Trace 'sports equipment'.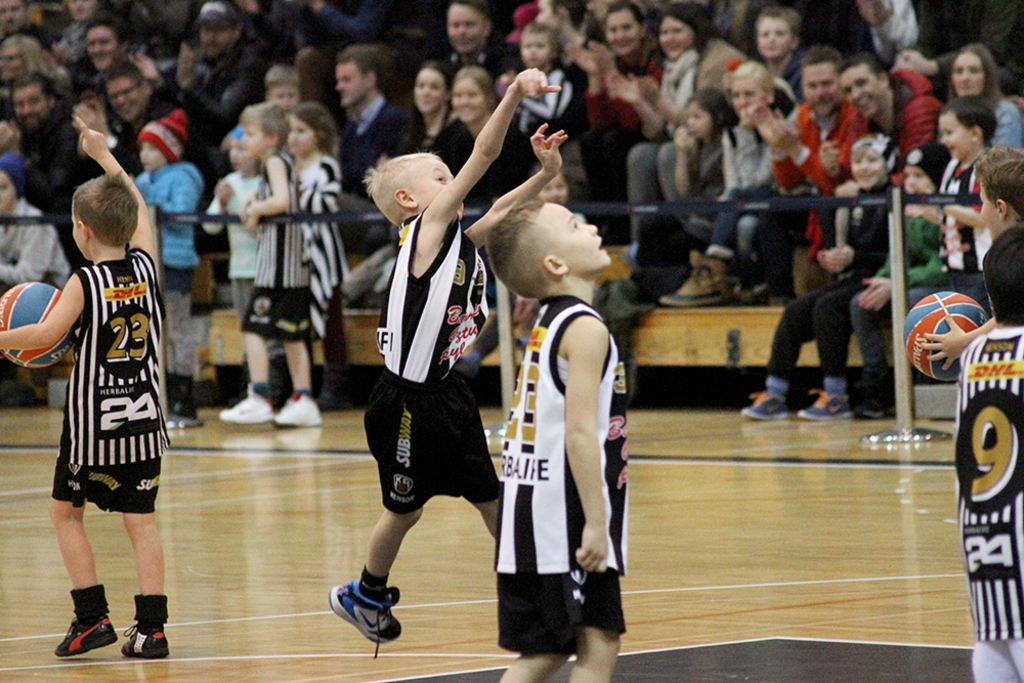
Traced to <bbox>902, 291, 990, 380</bbox>.
